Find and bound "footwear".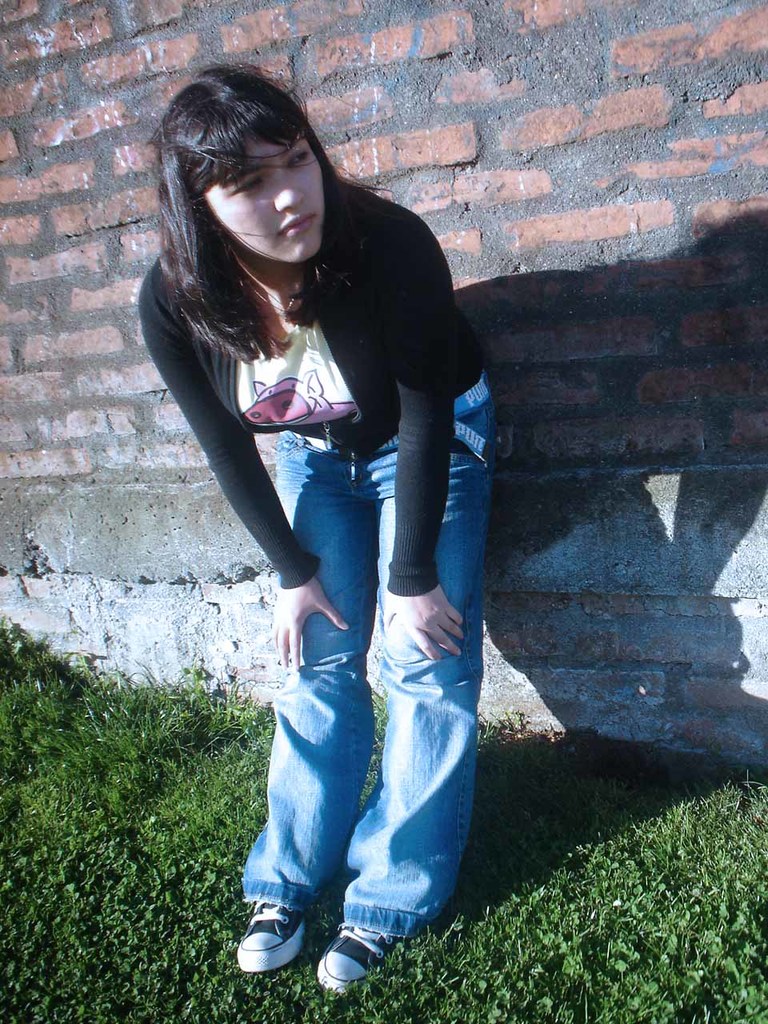
Bound: [315,924,408,1002].
